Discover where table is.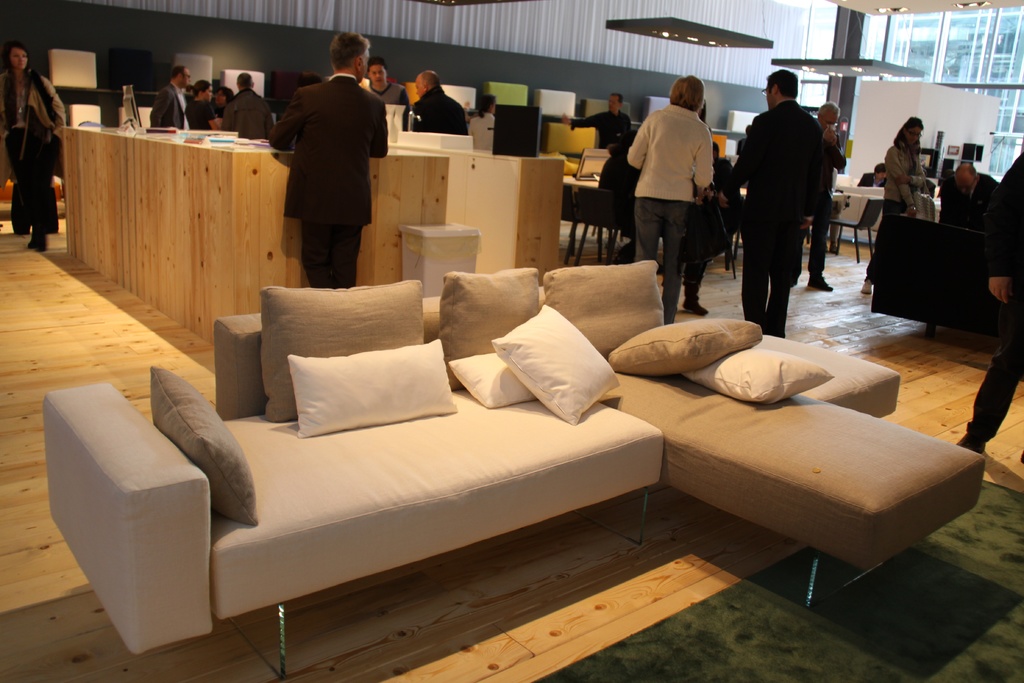
Discovered at {"left": 564, "top": 180, "right": 600, "bottom": 218}.
